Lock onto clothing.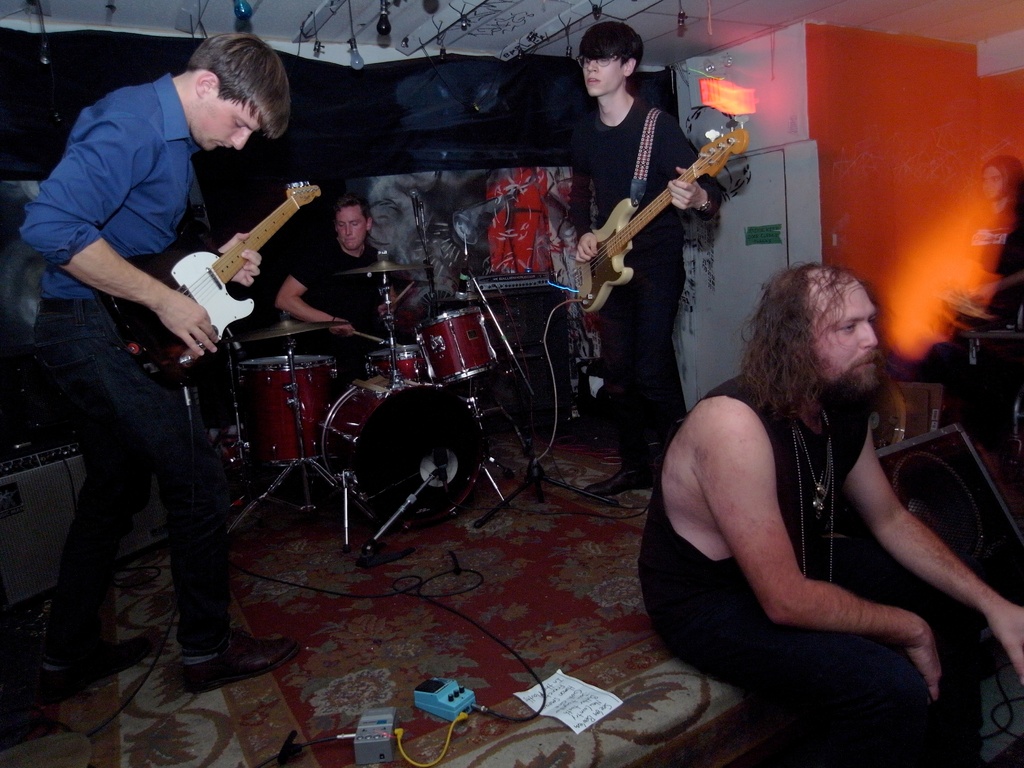
Locked: locate(12, 68, 198, 297).
